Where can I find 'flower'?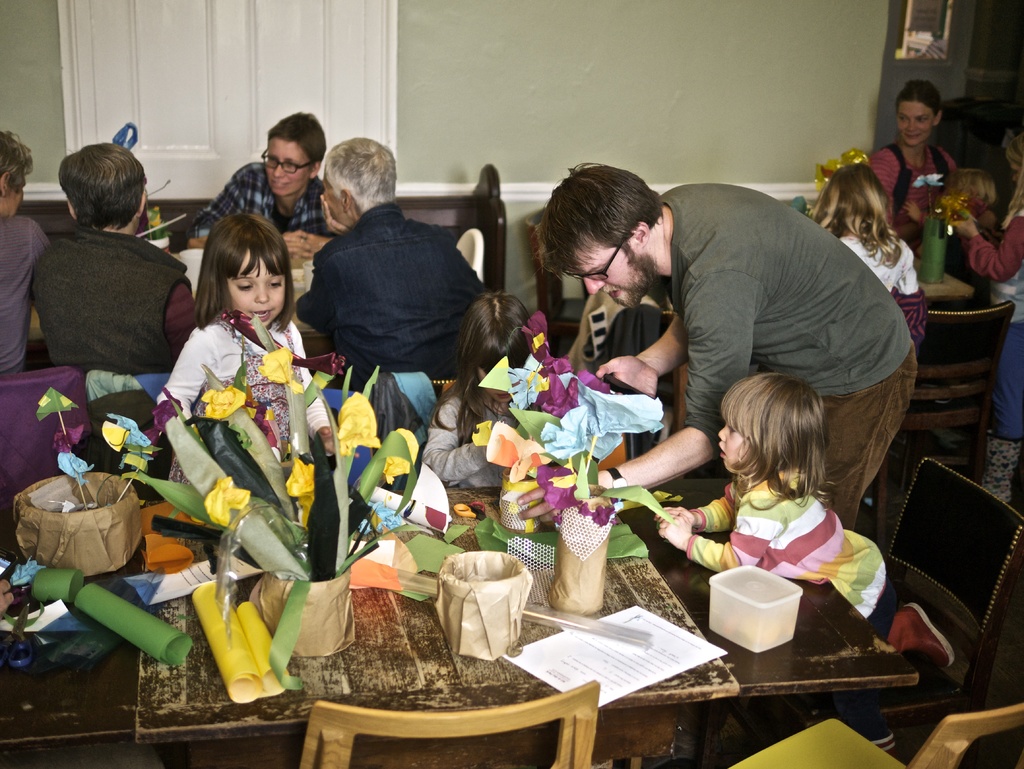
You can find it at box(381, 427, 420, 484).
